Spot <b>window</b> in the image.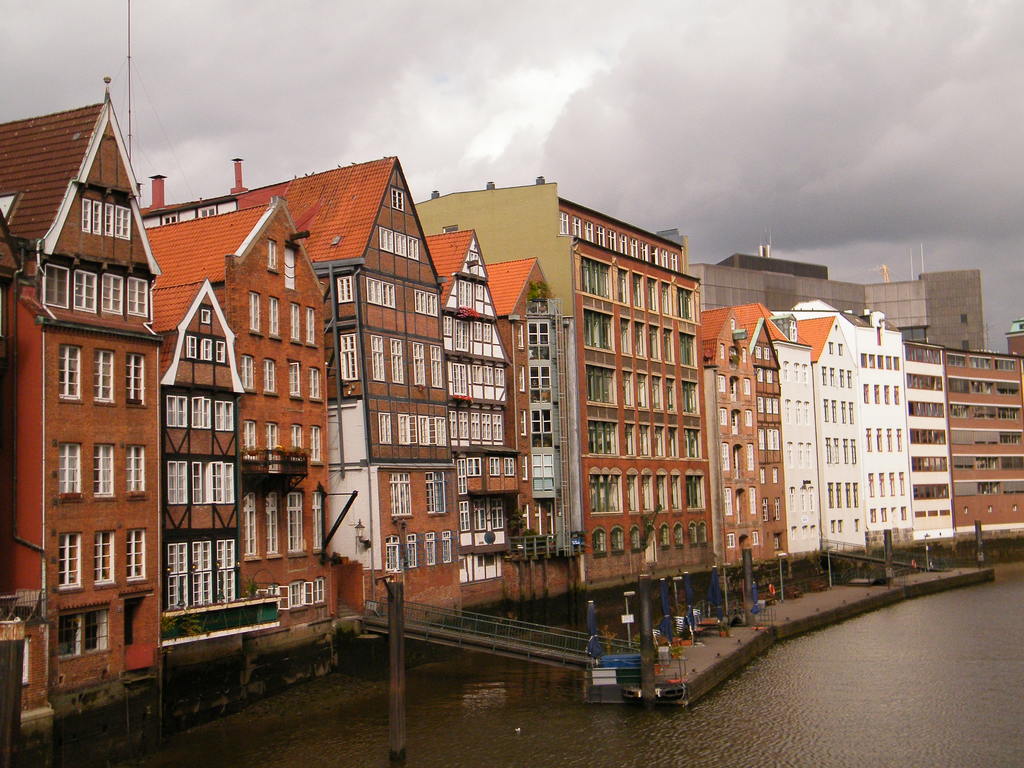
<b>window</b> found at (x1=826, y1=365, x2=836, y2=387).
